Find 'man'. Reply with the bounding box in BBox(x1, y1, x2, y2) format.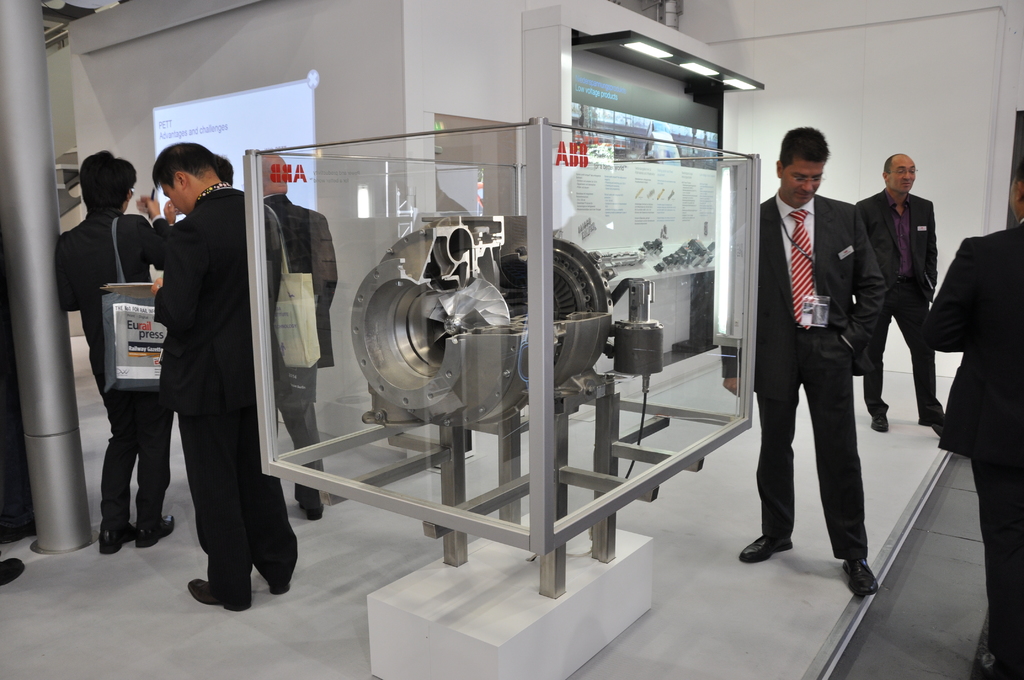
BBox(851, 151, 944, 434).
